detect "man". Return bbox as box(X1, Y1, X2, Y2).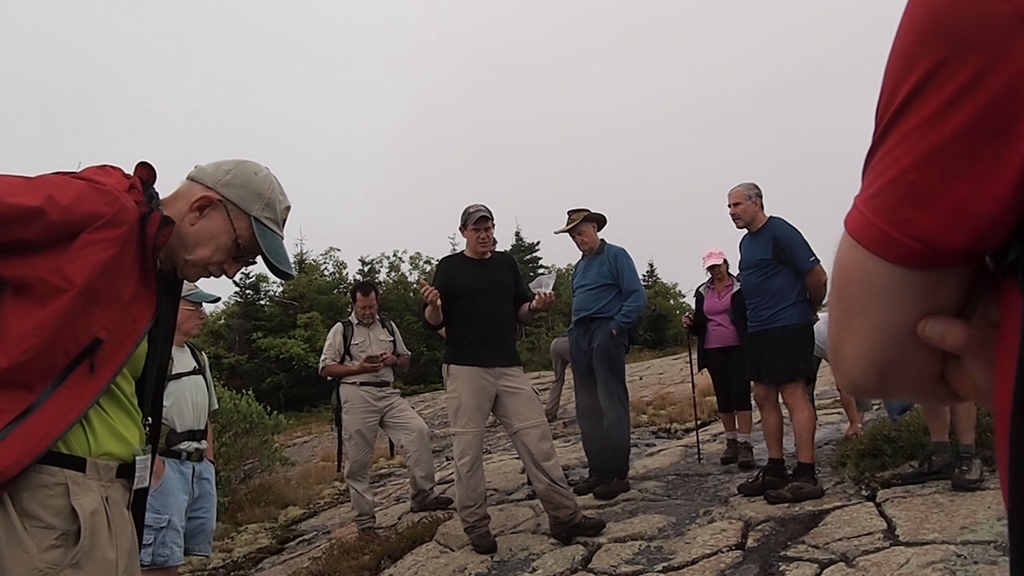
box(0, 159, 295, 575).
